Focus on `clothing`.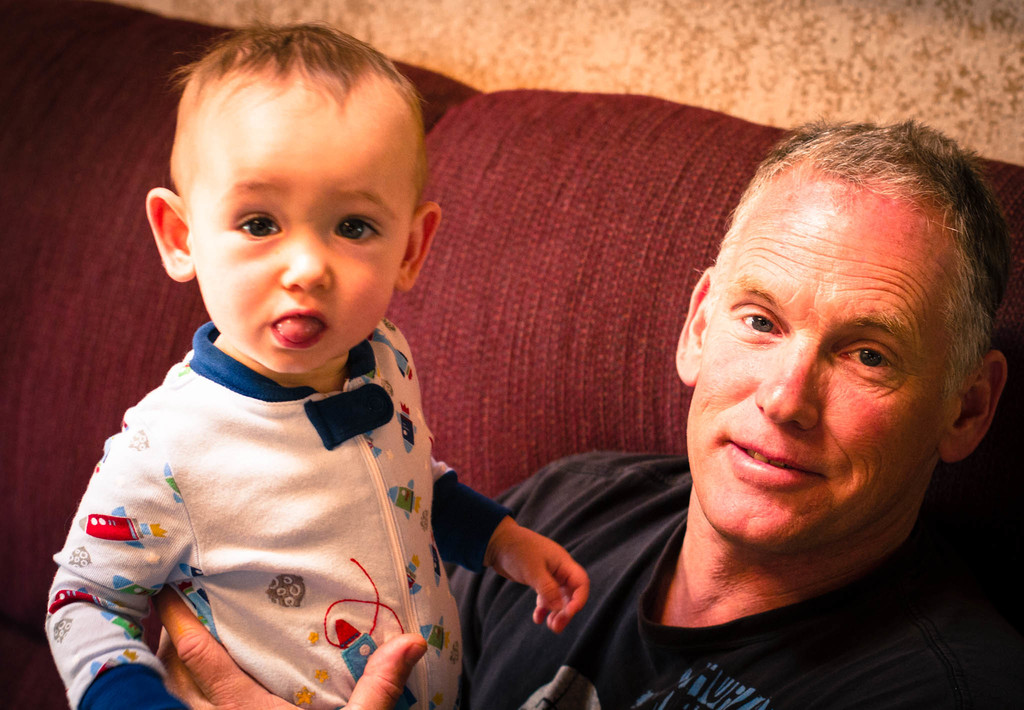
Focused at crop(449, 449, 1023, 709).
